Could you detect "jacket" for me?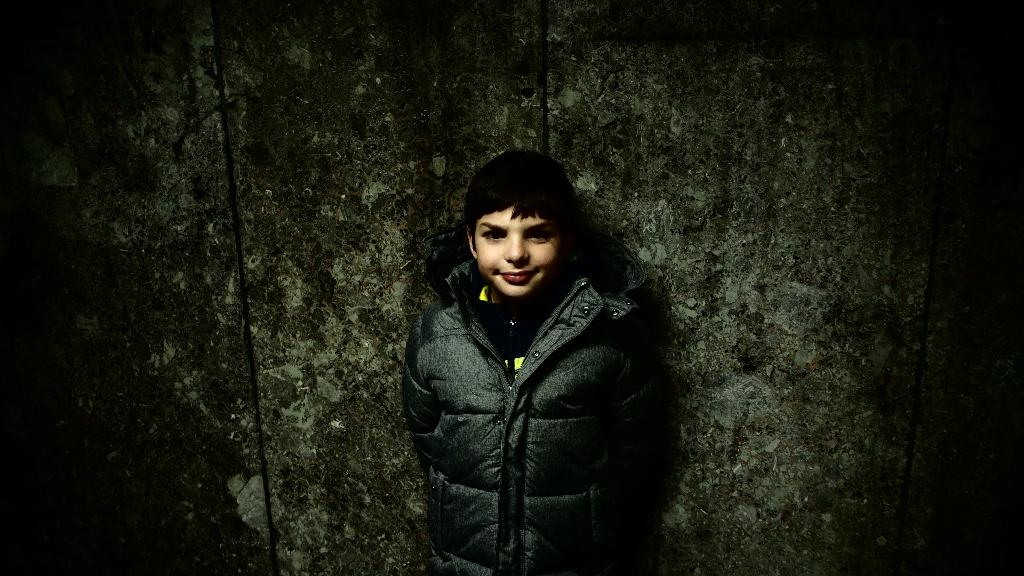
Detection result: select_region(396, 240, 624, 566).
